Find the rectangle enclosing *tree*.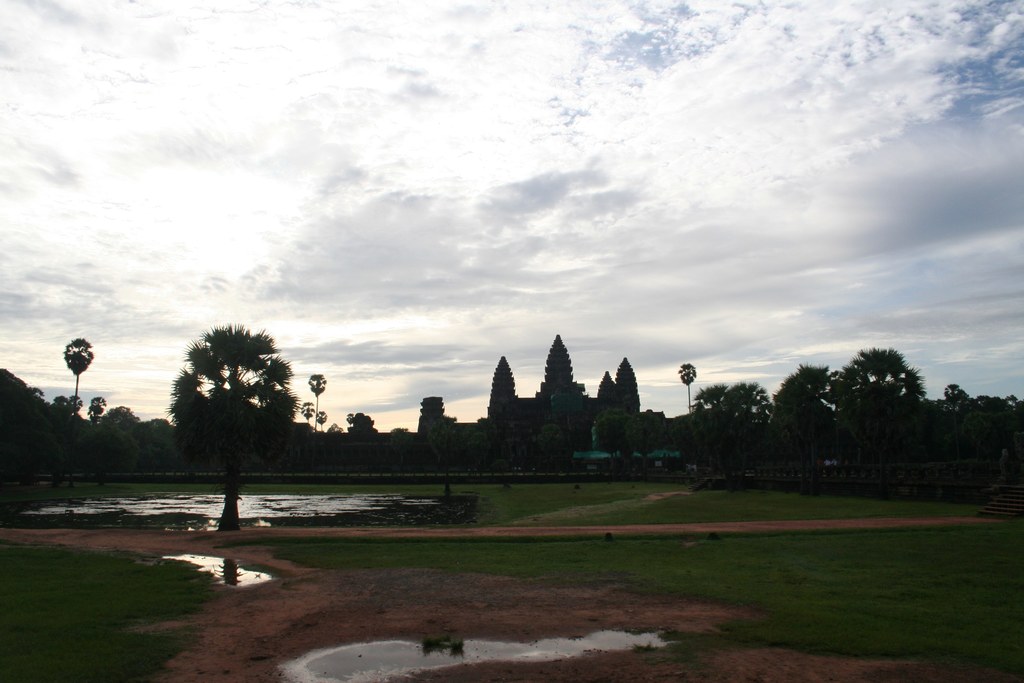
rect(173, 328, 304, 532).
